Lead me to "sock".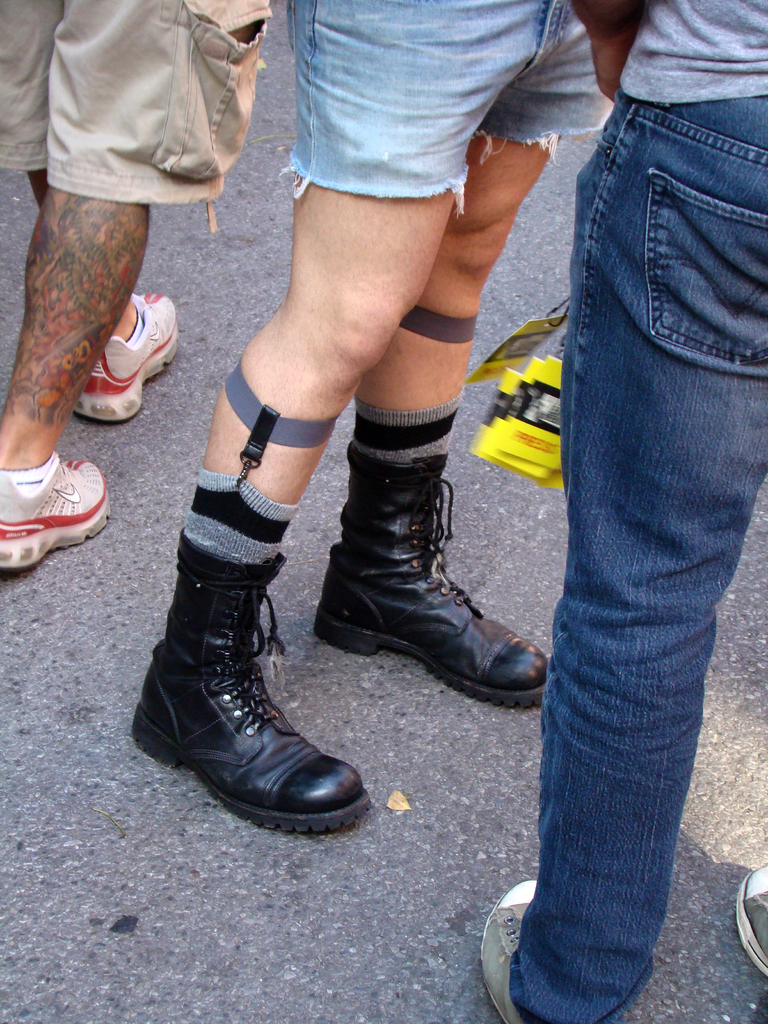
Lead to (x1=11, y1=464, x2=44, y2=494).
